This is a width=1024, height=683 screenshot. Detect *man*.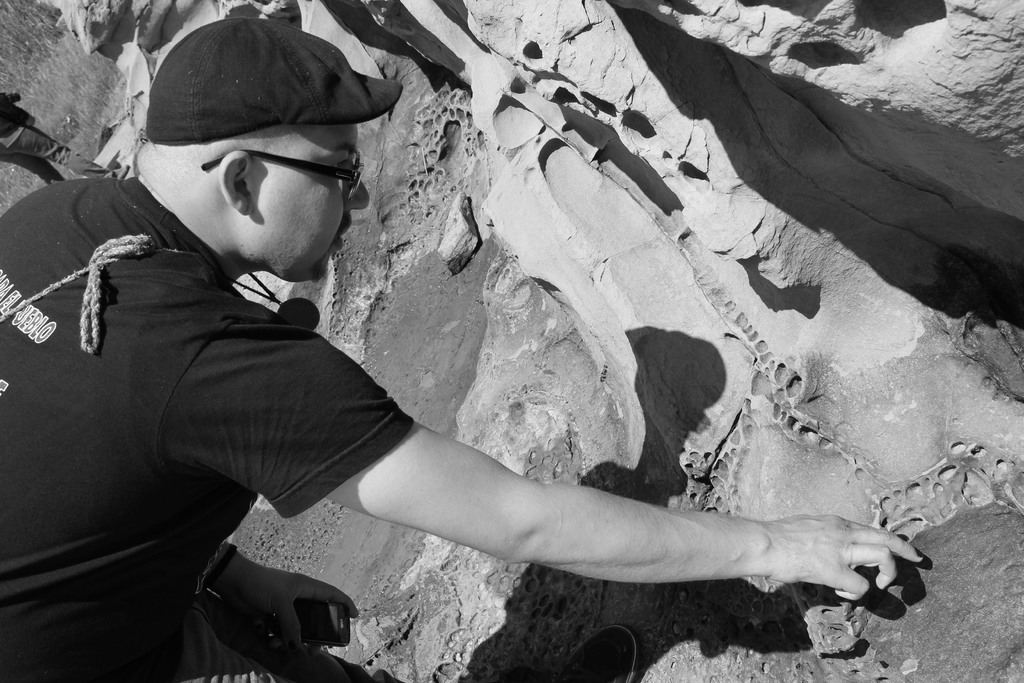
<bbox>0, 93, 129, 181</bbox>.
